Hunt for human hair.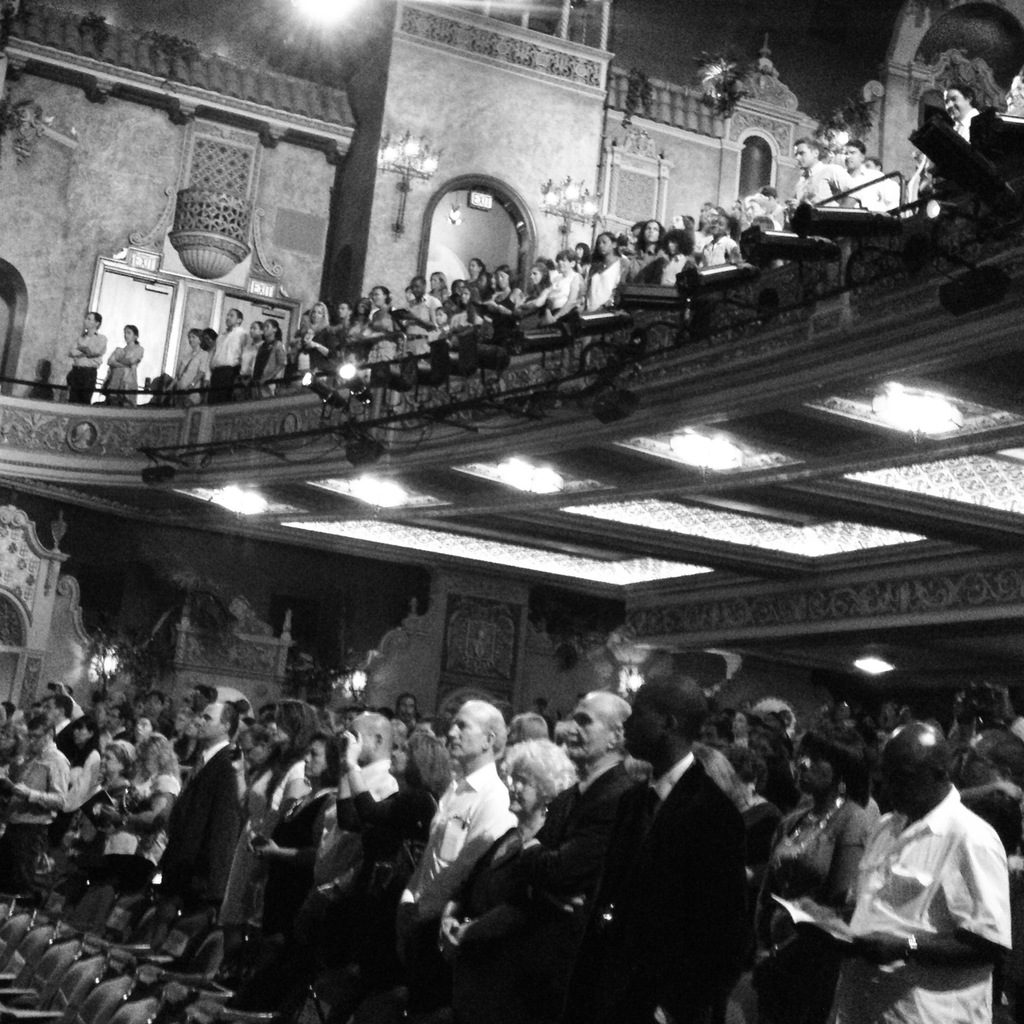
Hunted down at Rect(554, 249, 578, 259).
